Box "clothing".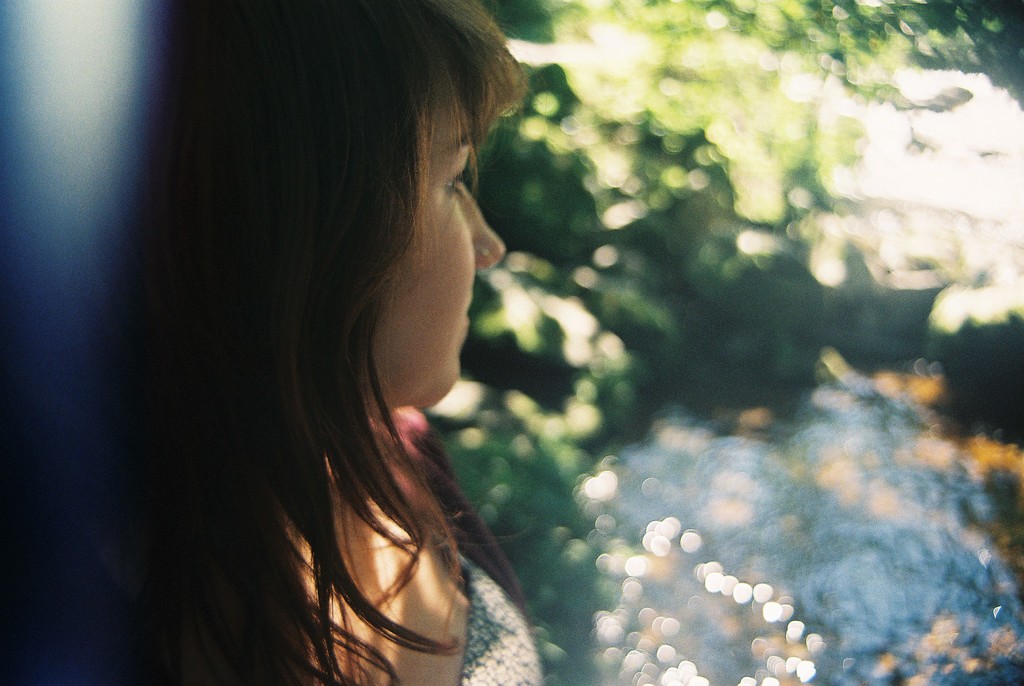
BBox(456, 548, 550, 685).
